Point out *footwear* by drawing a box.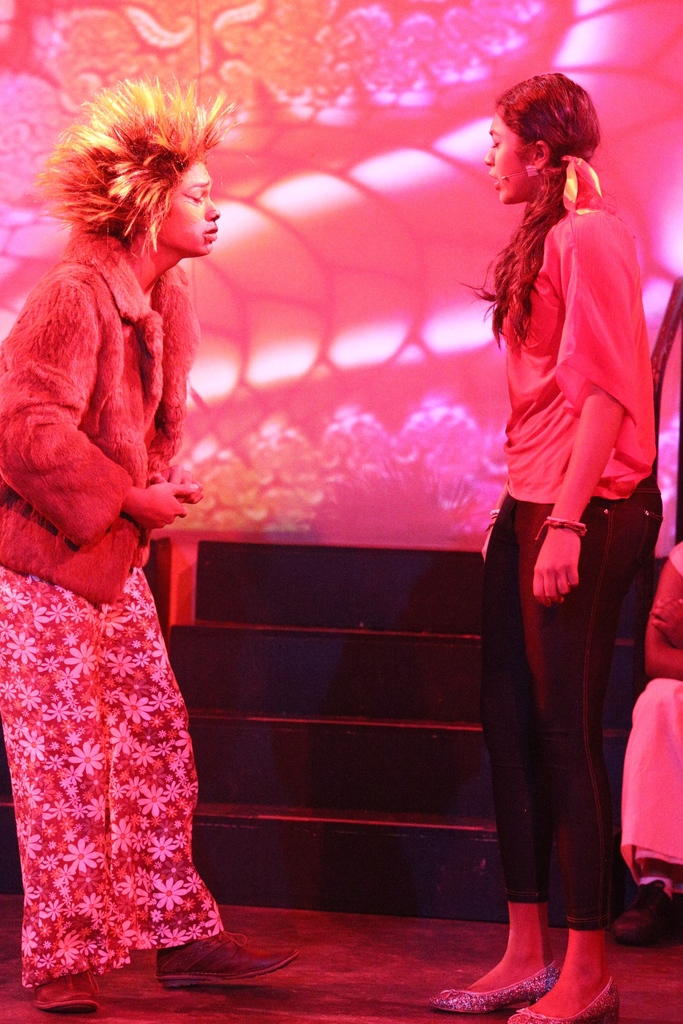
609,886,682,947.
